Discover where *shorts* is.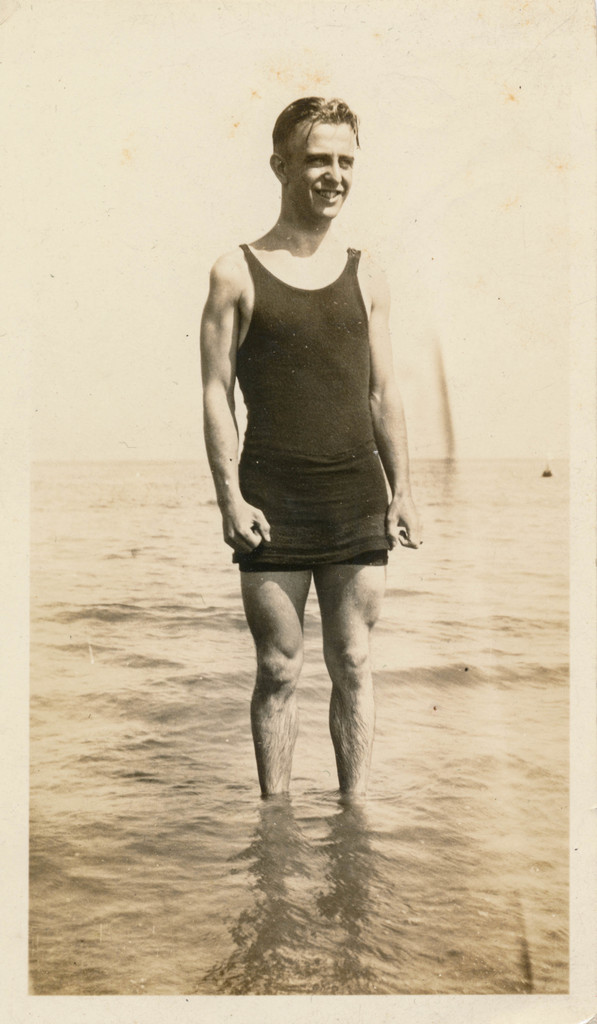
Discovered at <region>227, 464, 406, 567</region>.
